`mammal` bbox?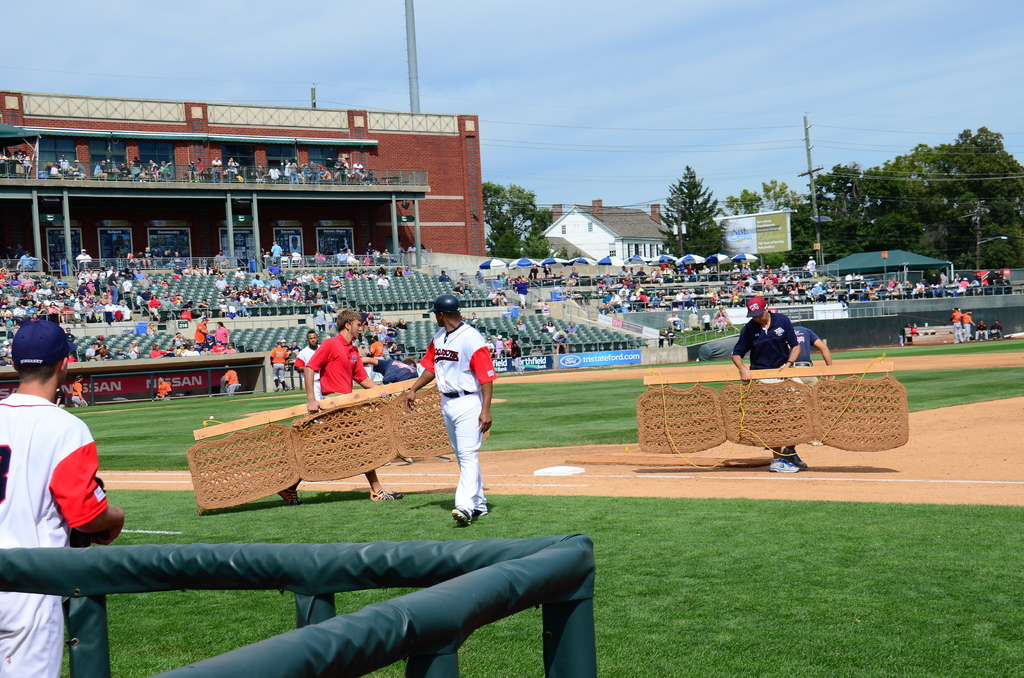
[x1=665, y1=325, x2=675, y2=346]
